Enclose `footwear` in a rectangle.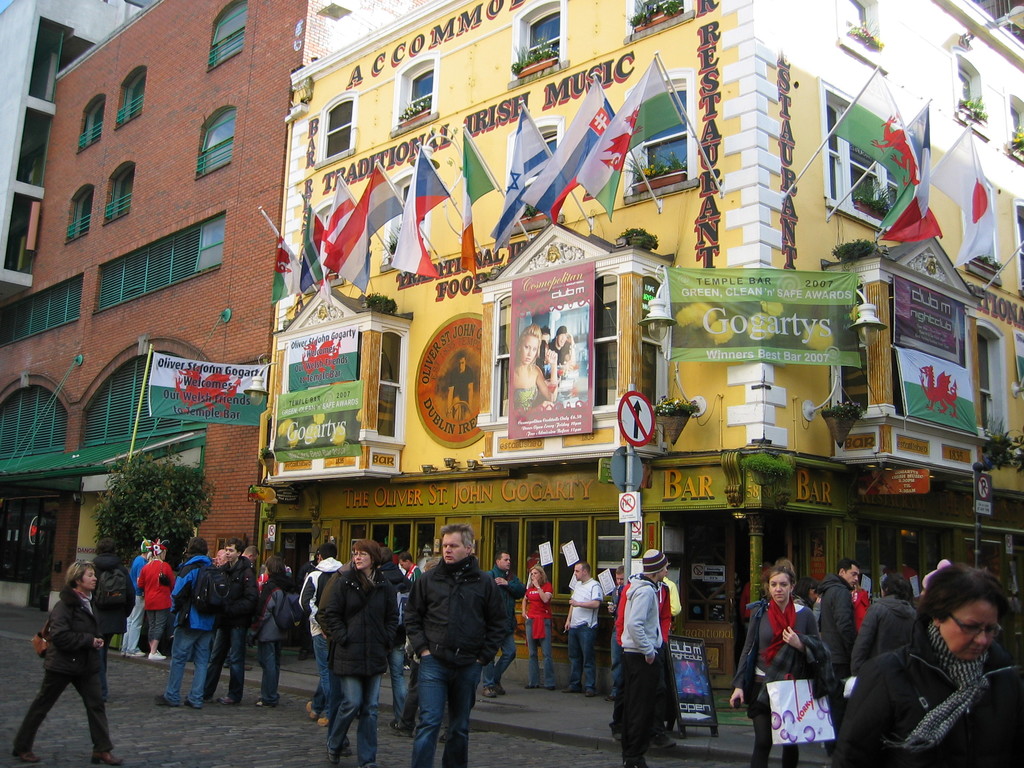
BBox(244, 663, 253, 673).
